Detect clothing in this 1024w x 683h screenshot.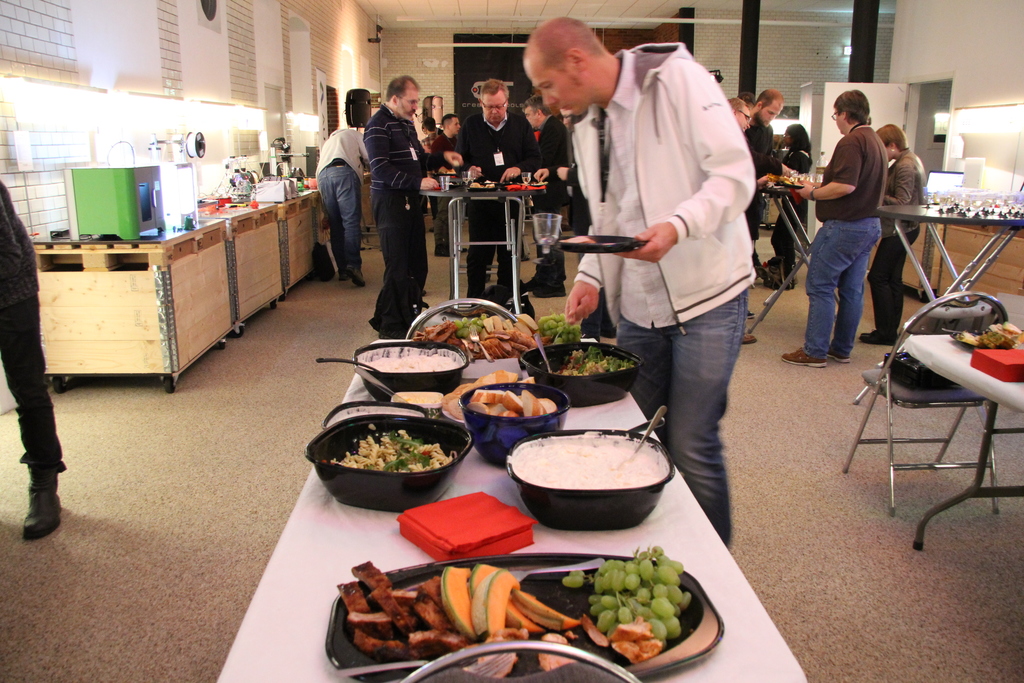
Detection: [762, 142, 819, 273].
